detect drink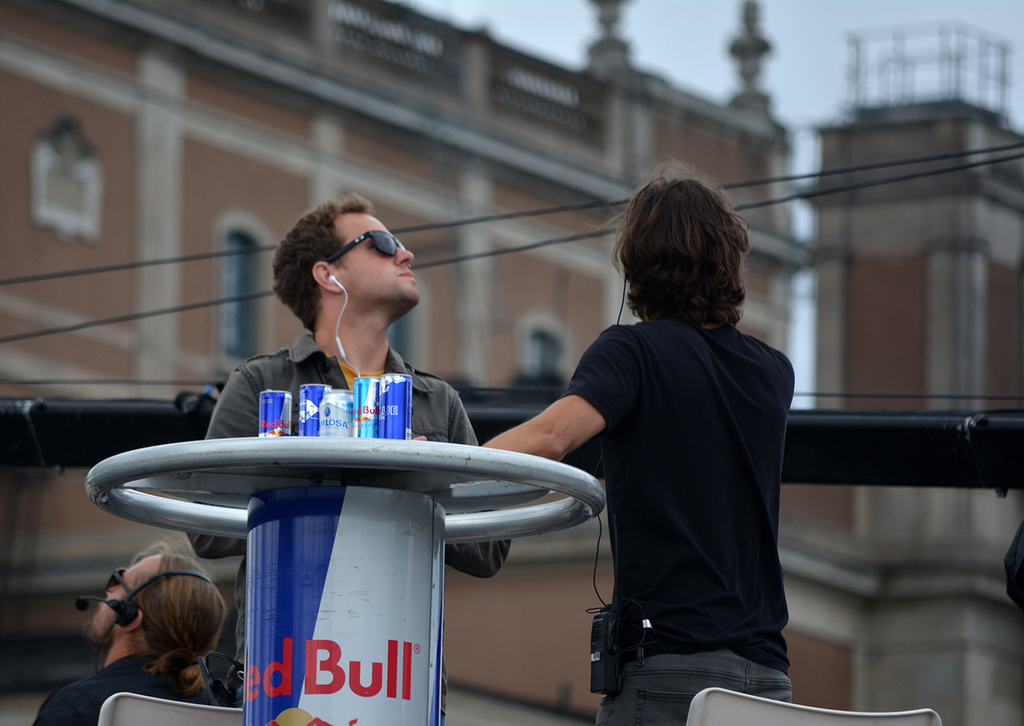
353, 376, 382, 441
